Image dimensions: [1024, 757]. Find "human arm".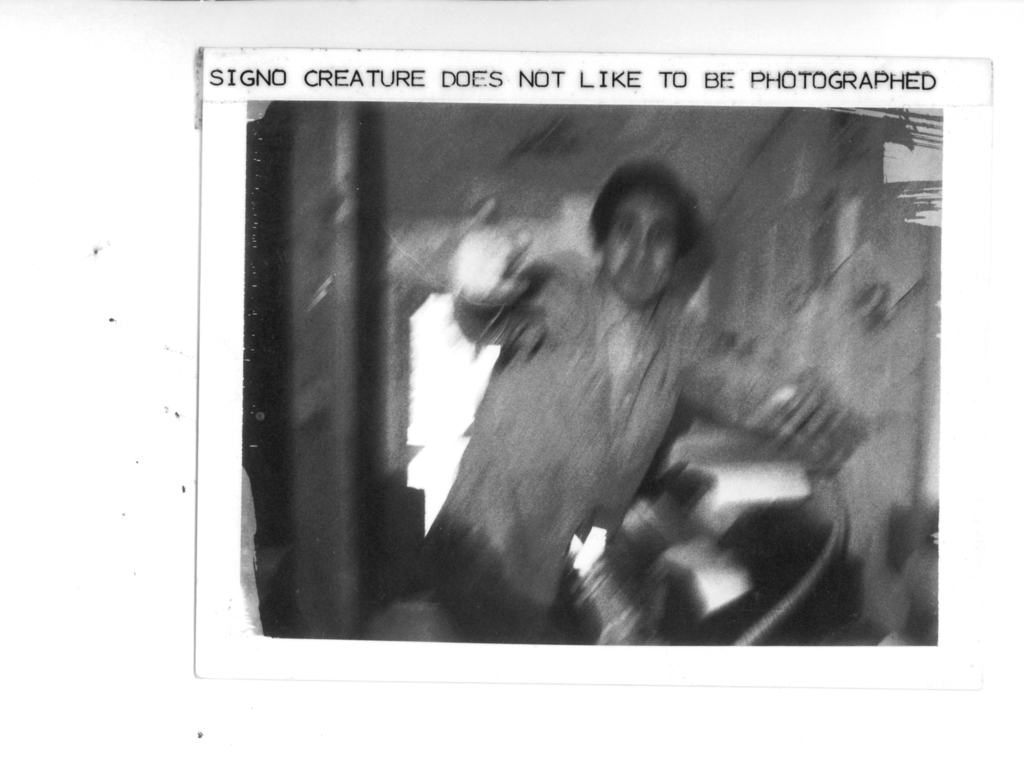
bbox=[680, 311, 851, 446].
